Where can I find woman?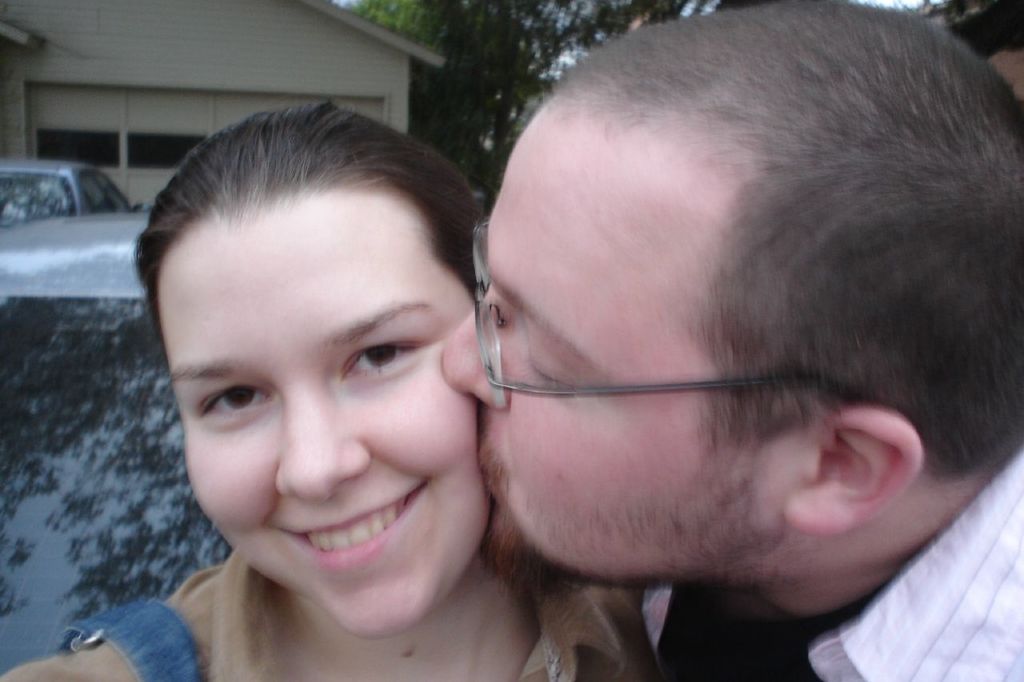
You can find it at {"x1": 93, "y1": 78, "x2": 553, "y2": 681}.
